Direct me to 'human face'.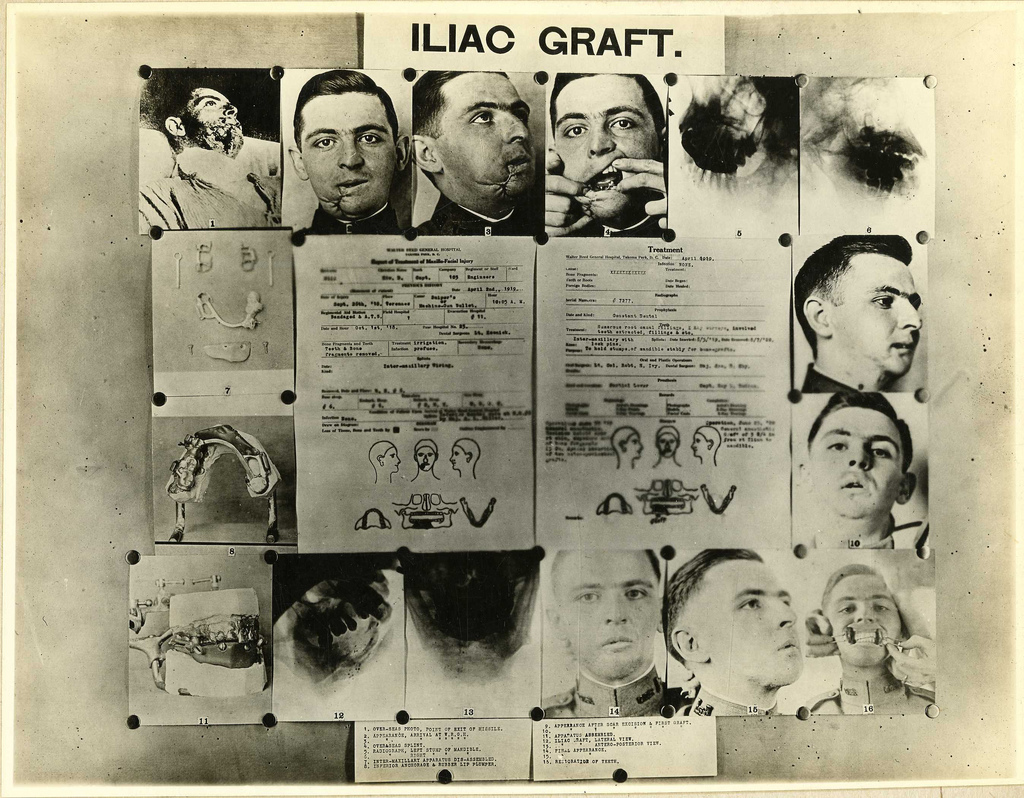
Direction: x1=387 y1=446 x2=403 y2=473.
